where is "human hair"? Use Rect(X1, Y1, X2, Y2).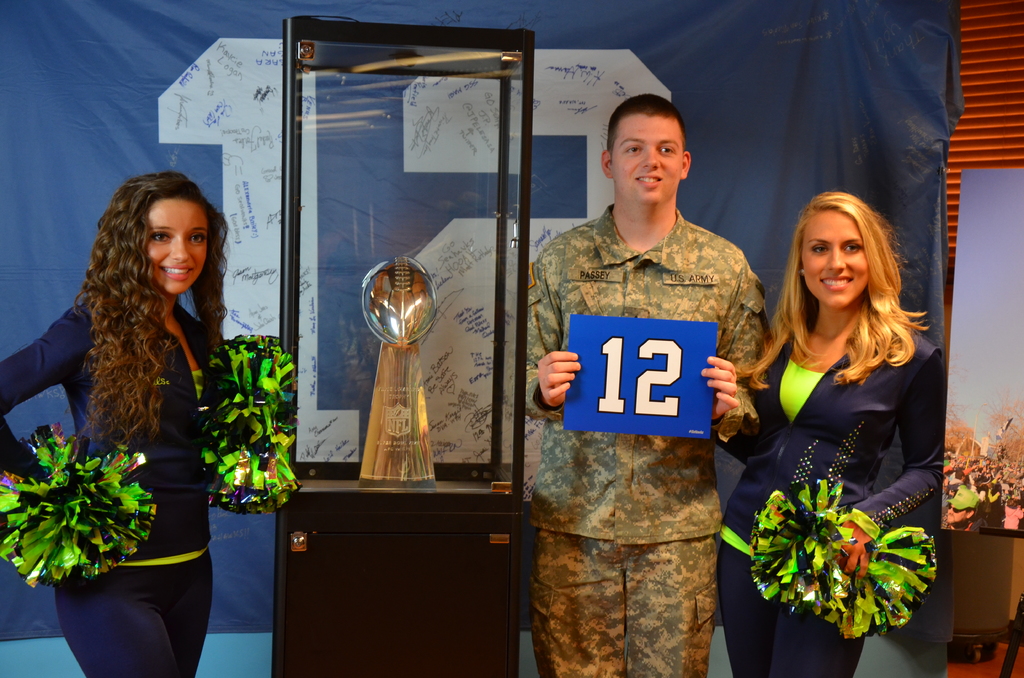
Rect(58, 158, 228, 450).
